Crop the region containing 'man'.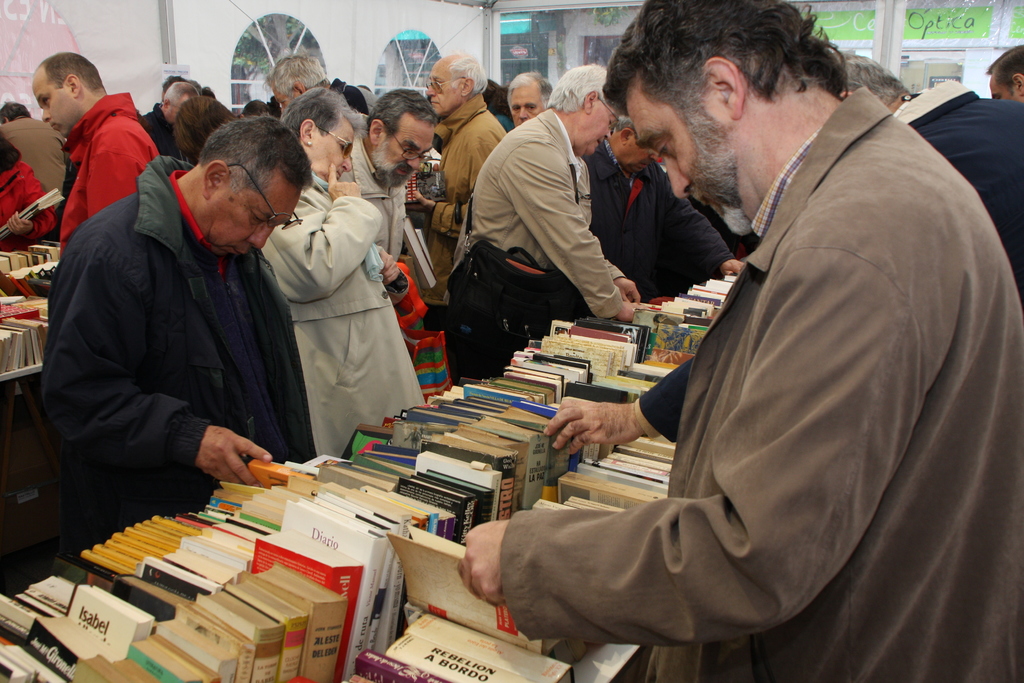
Crop region: <box>506,71,554,128</box>.
